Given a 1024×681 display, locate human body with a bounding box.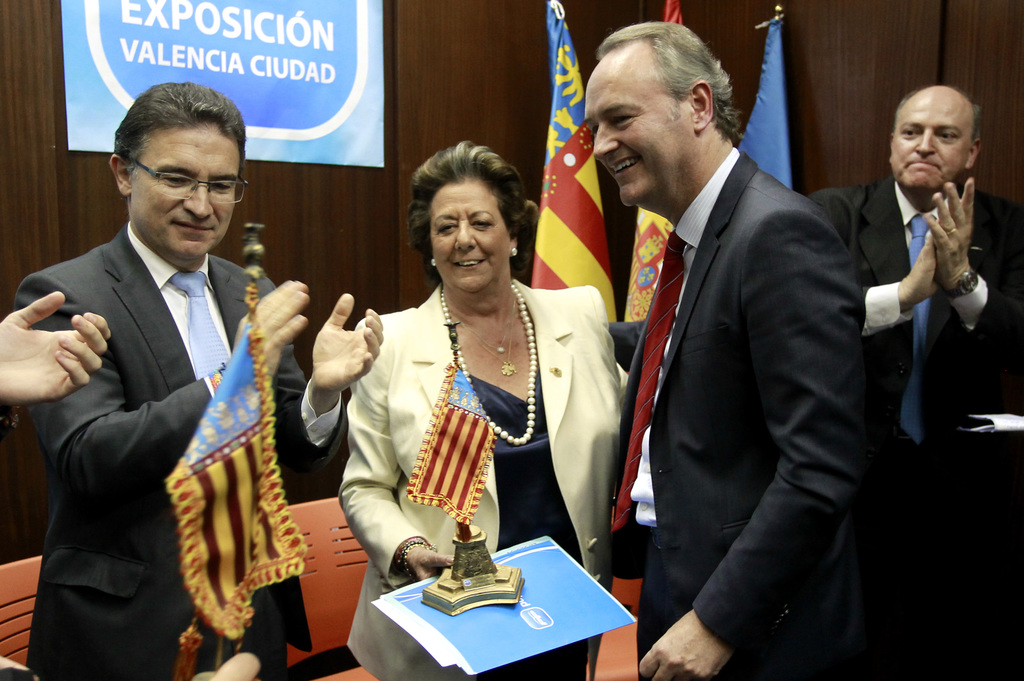
Located: select_region(801, 172, 1023, 680).
